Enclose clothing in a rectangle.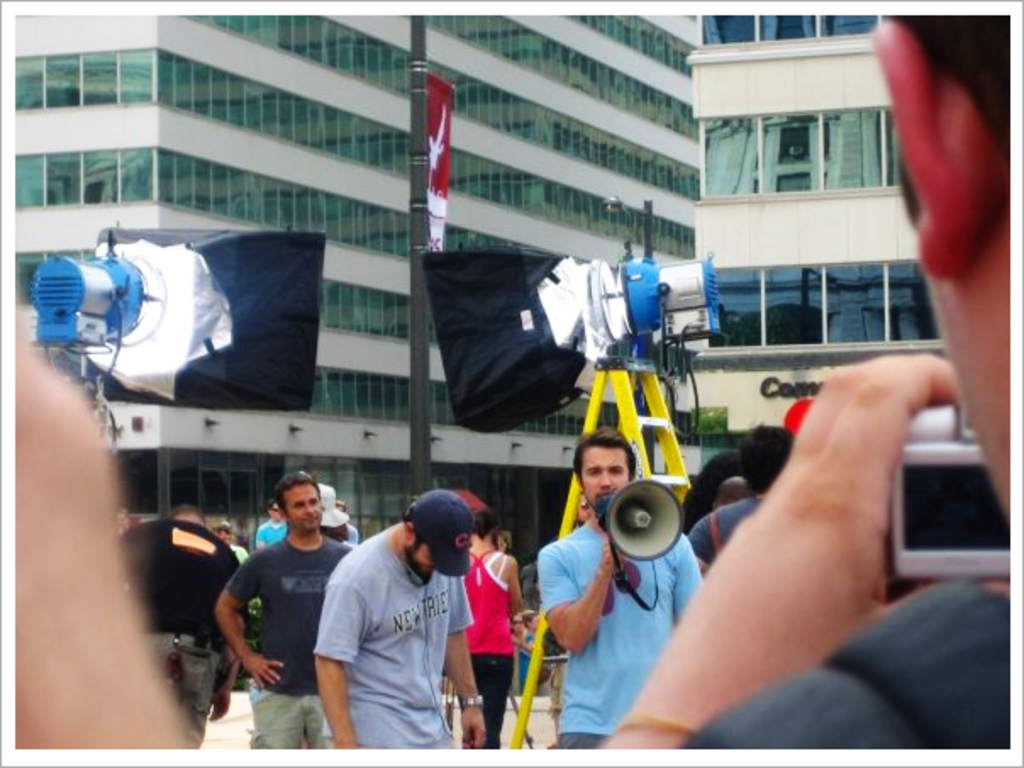
[left=300, top=512, right=478, bottom=754].
